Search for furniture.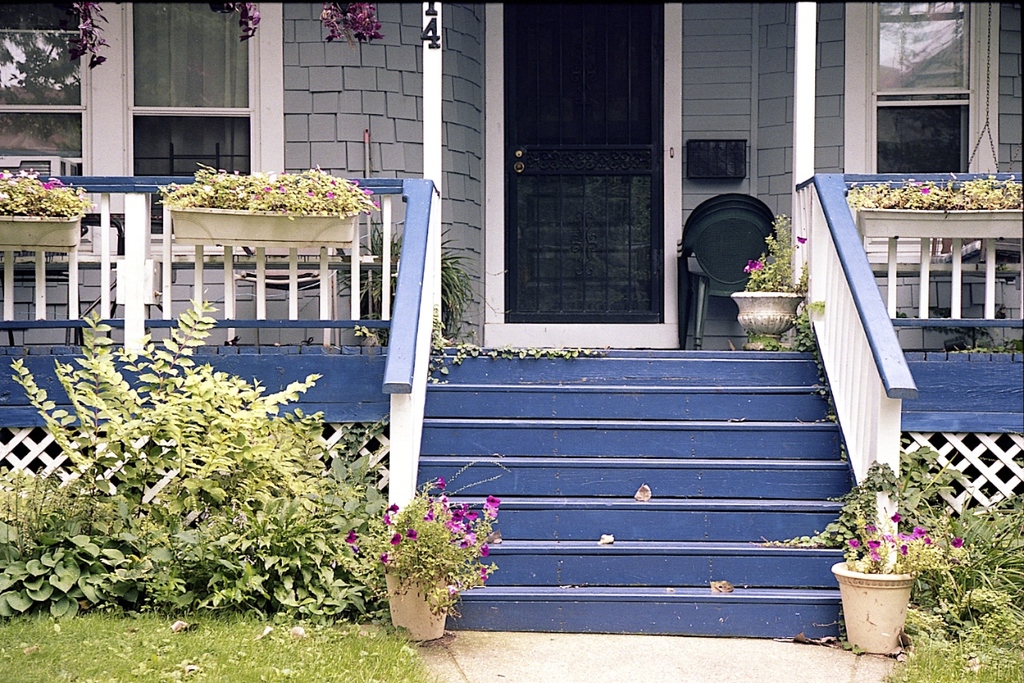
Found at bbox=[679, 205, 777, 349].
